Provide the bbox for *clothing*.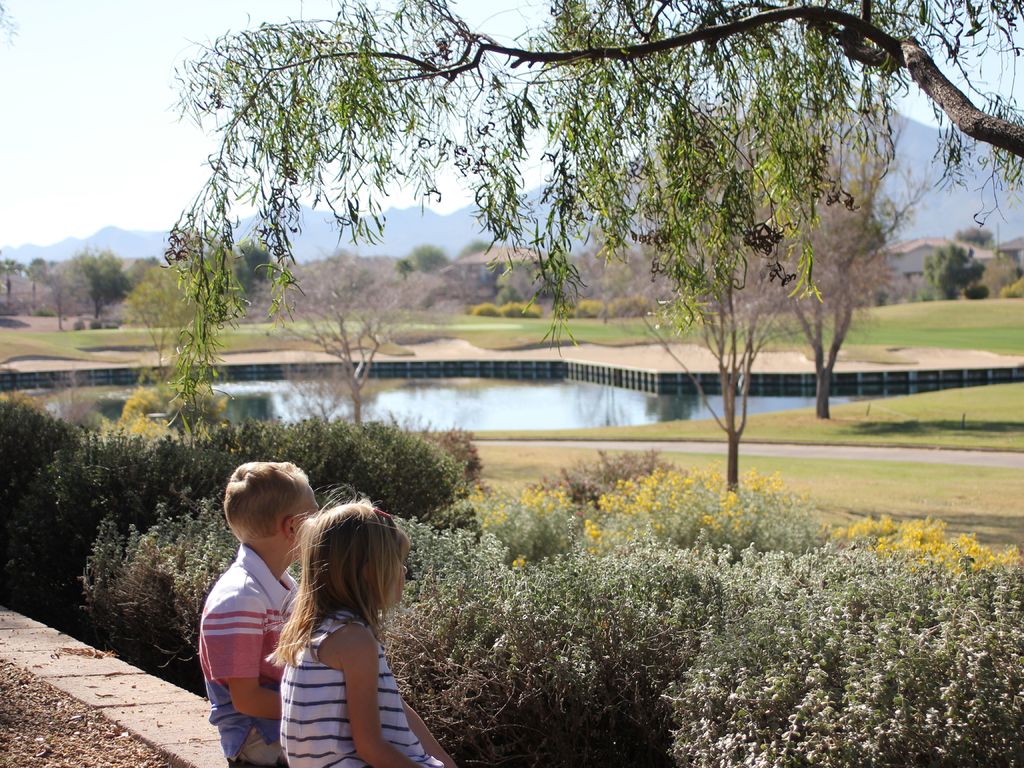
bbox=[186, 514, 303, 732].
